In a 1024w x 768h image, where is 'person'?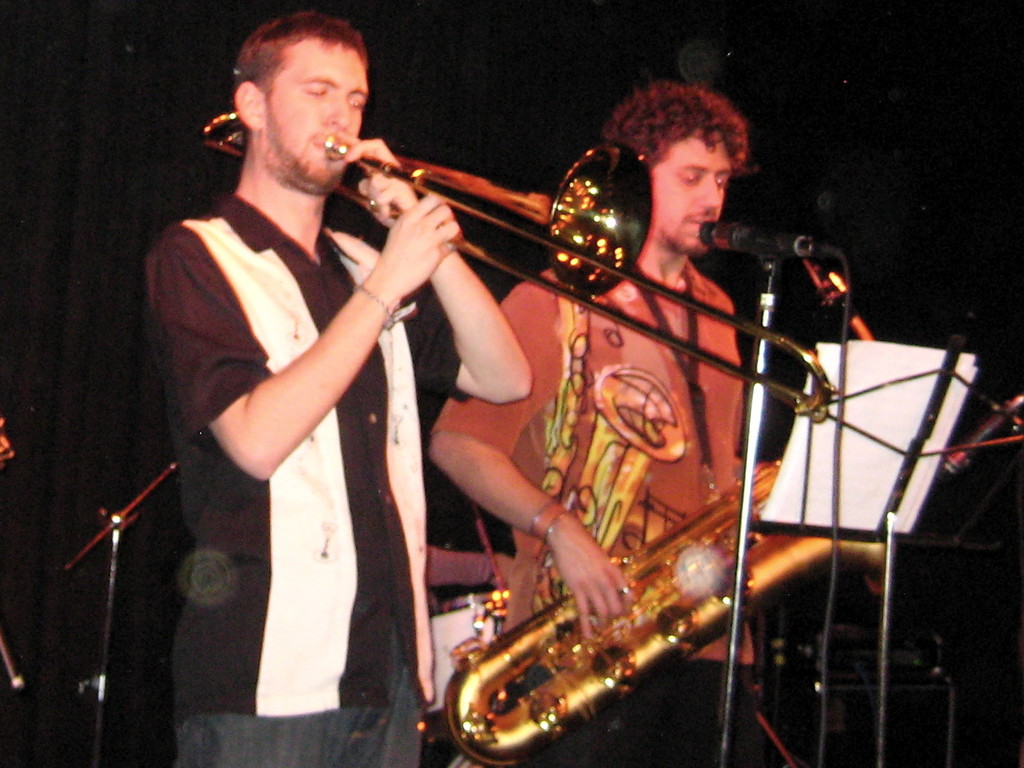
<region>426, 84, 757, 765</region>.
